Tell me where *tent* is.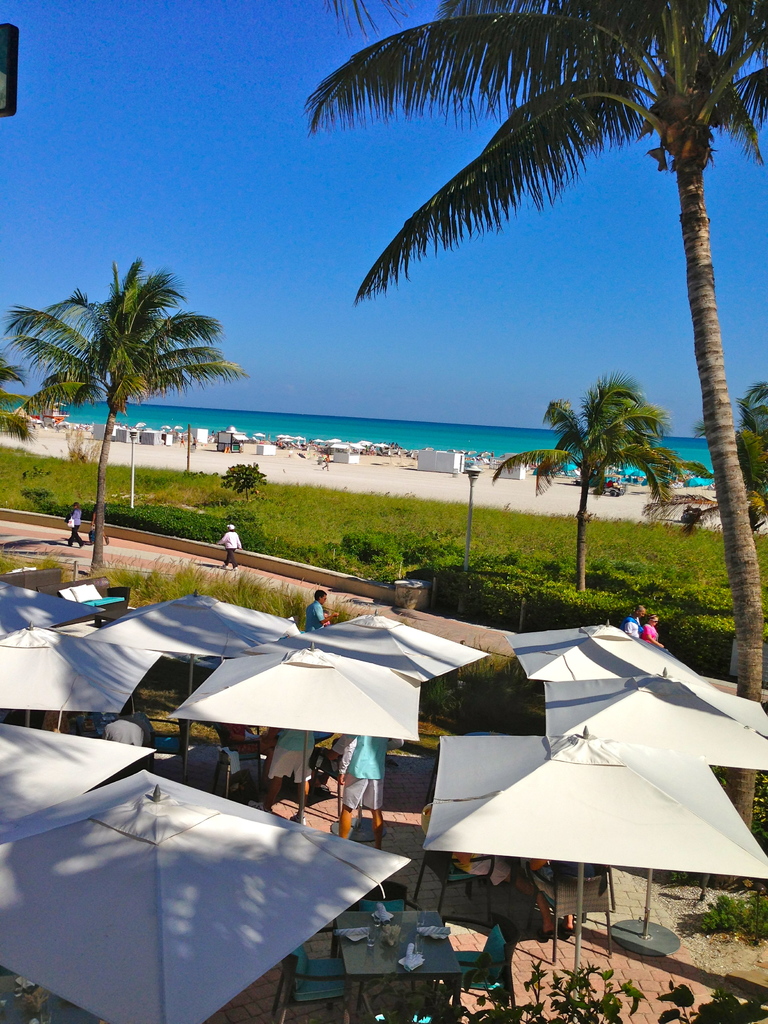
*tent* is at {"left": 542, "top": 678, "right": 767, "bottom": 774}.
